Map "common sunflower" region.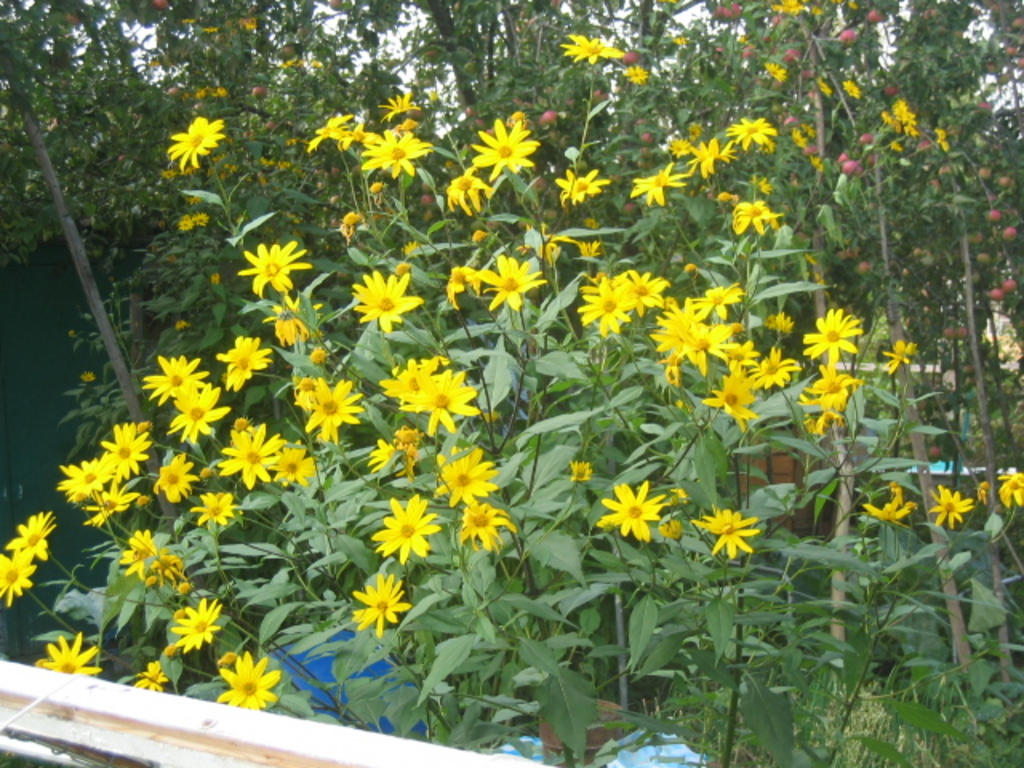
Mapped to bbox=(222, 427, 283, 488).
